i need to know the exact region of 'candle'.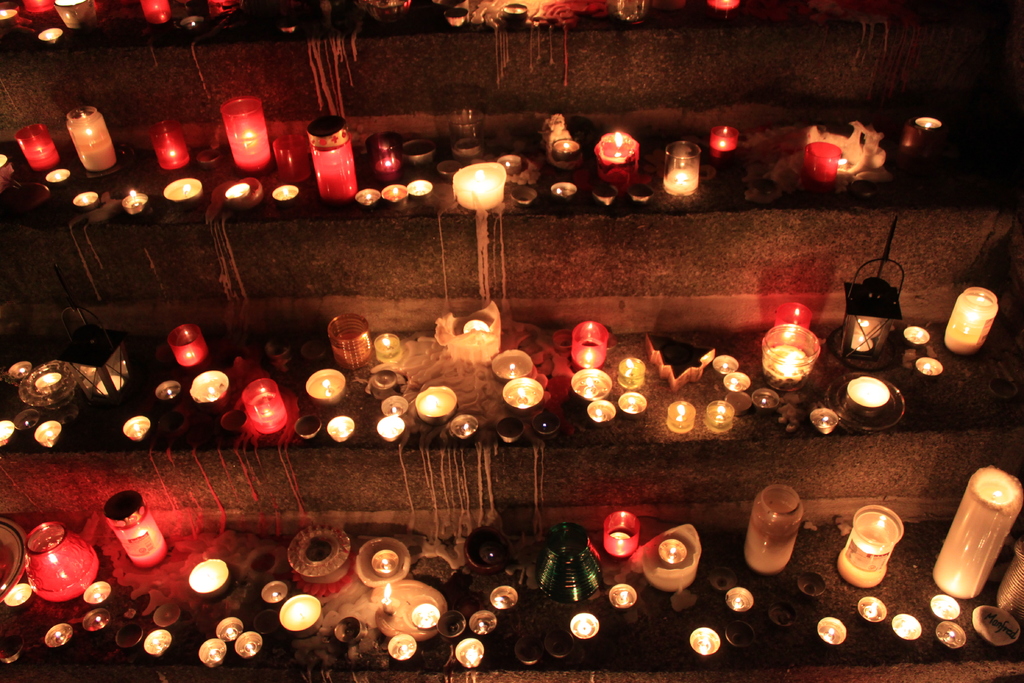
Region: crop(43, 168, 64, 188).
